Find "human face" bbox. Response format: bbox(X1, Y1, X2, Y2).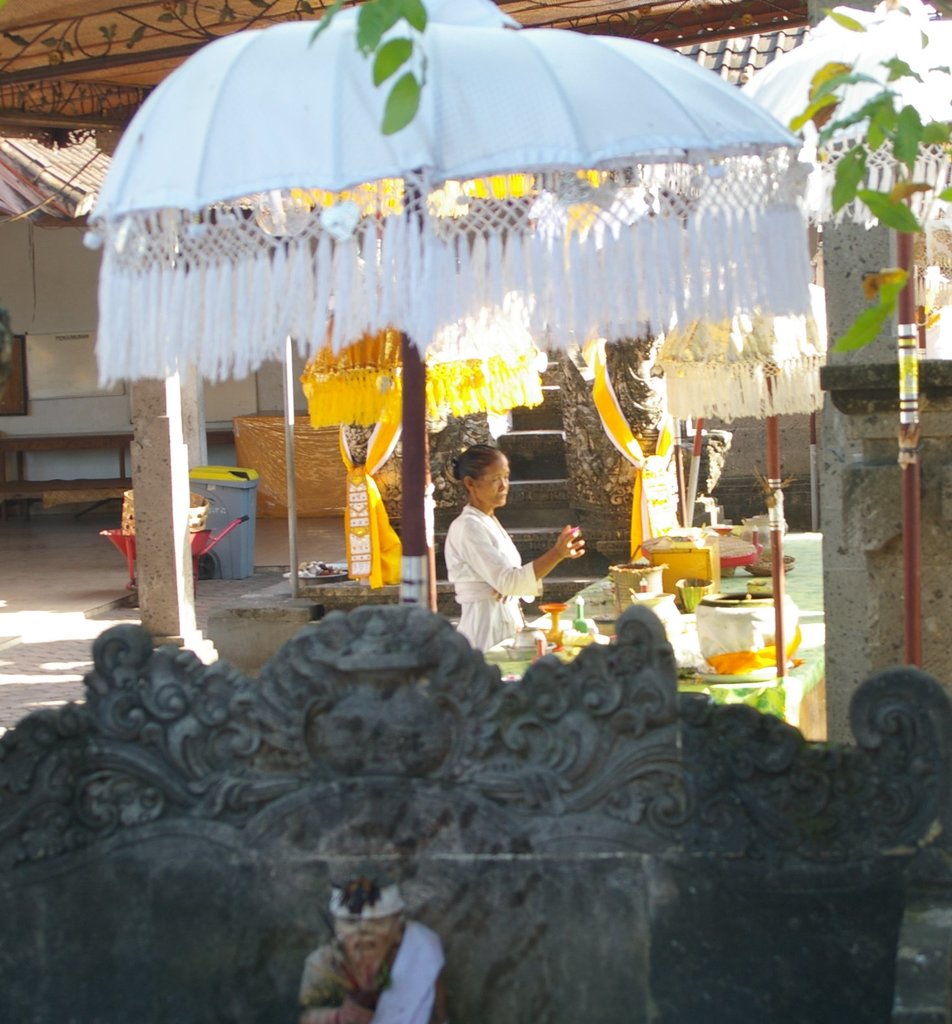
bbox(479, 458, 510, 505).
